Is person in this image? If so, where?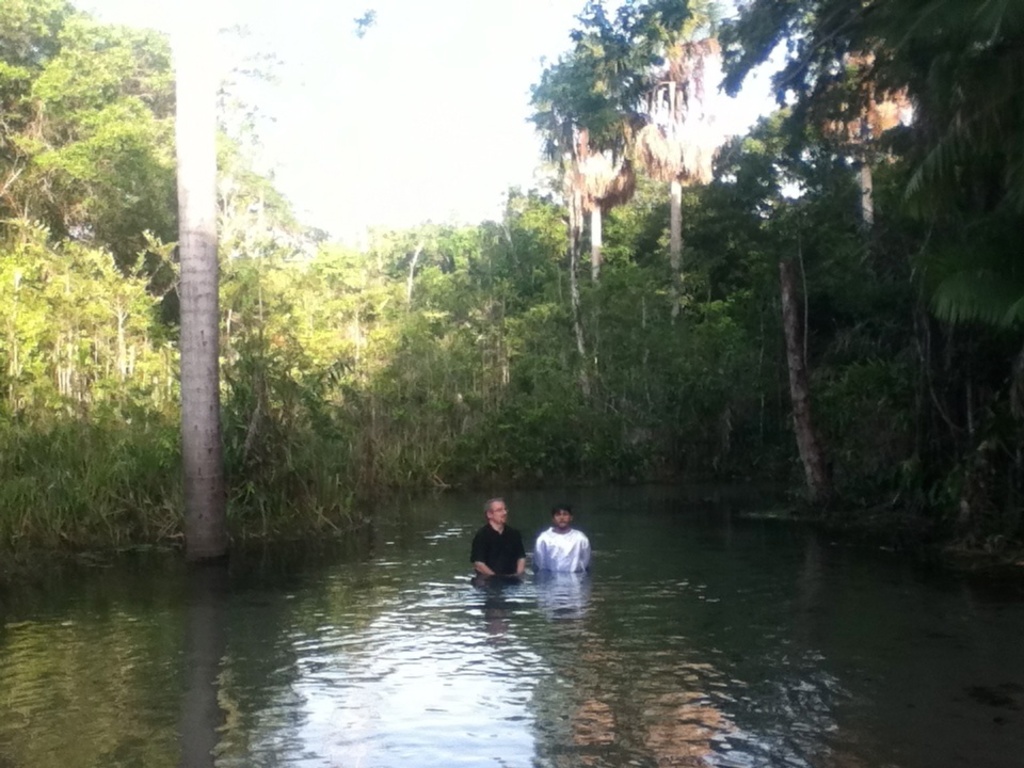
Yes, at (x1=468, y1=499, x2=524, y2=575).
